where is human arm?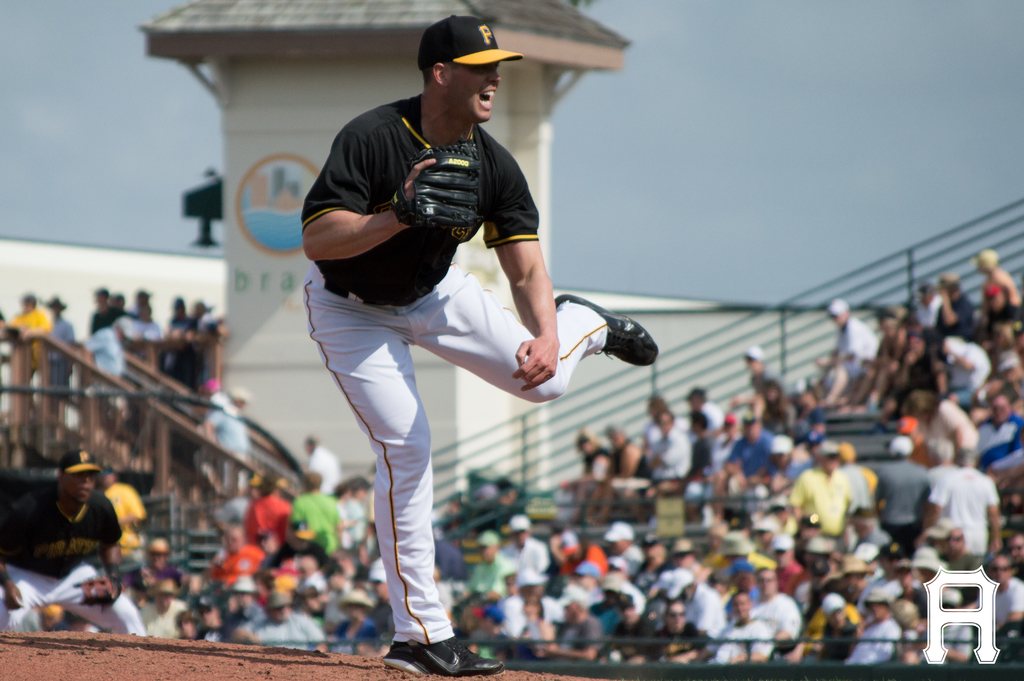
(left=750, top=636, right=769, bottom=668).
